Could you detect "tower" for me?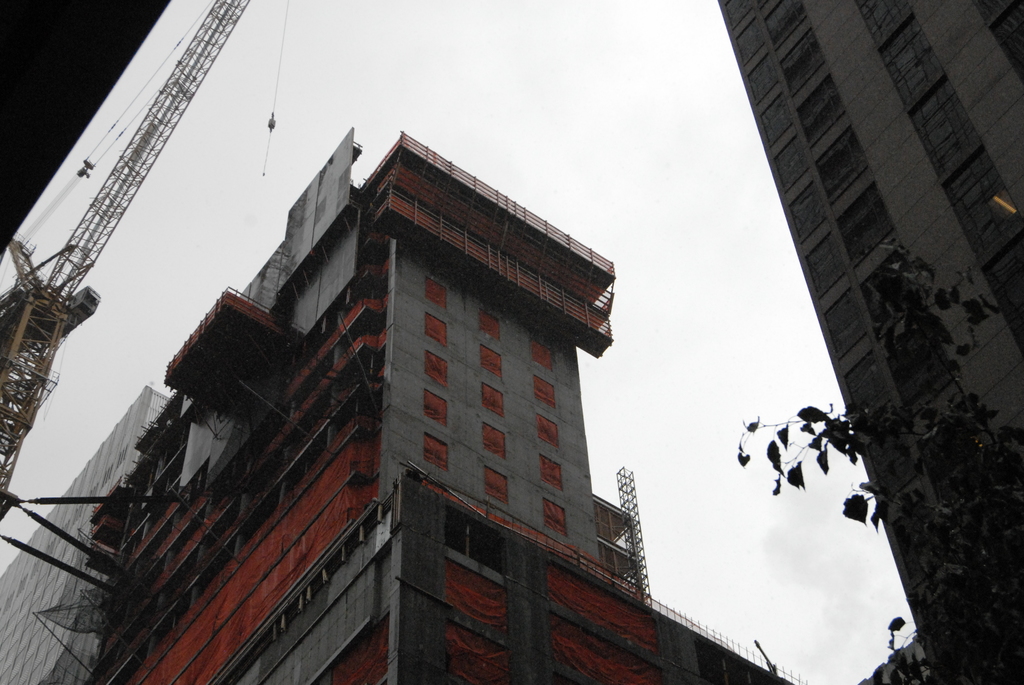
Detection result: BBox(0, 76, 852, 684).
